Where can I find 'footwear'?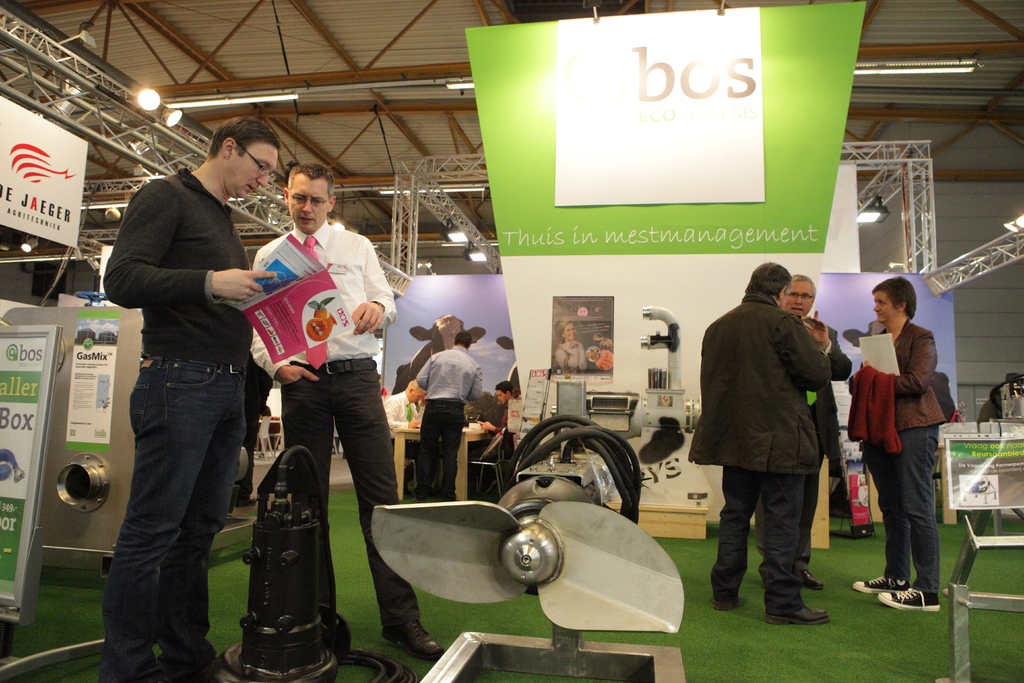
You can find it at BBox(716, 592, 748, 614).
